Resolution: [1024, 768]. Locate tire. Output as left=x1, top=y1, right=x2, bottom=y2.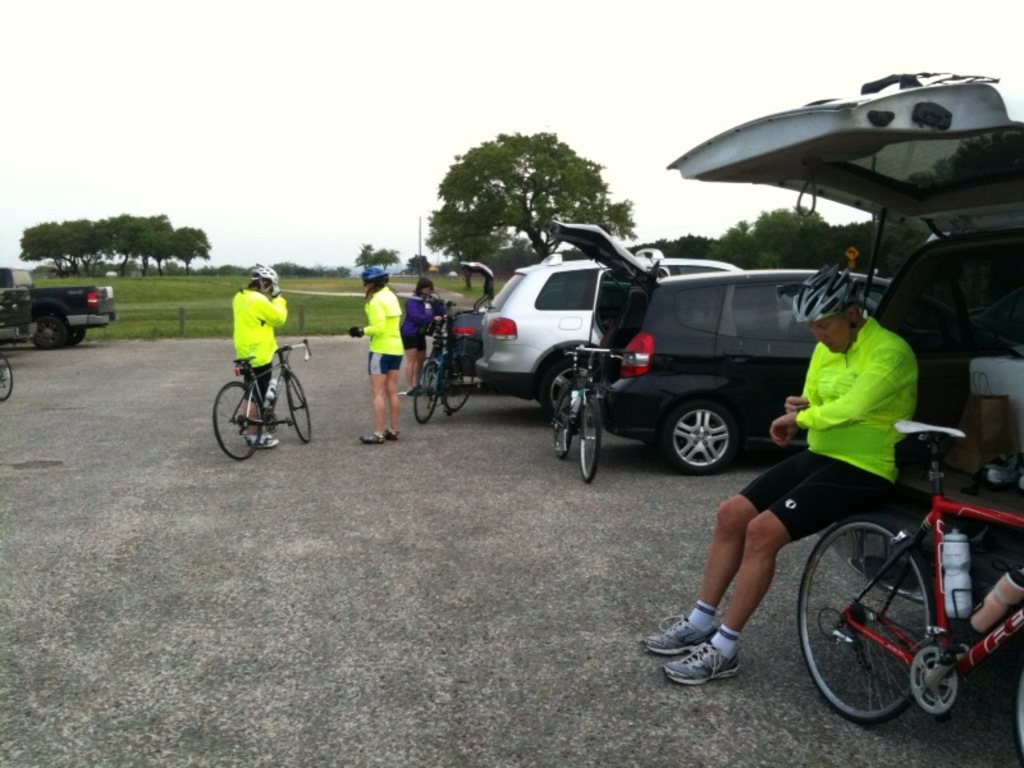
left=796, top=517, right=936, bottom=724.
